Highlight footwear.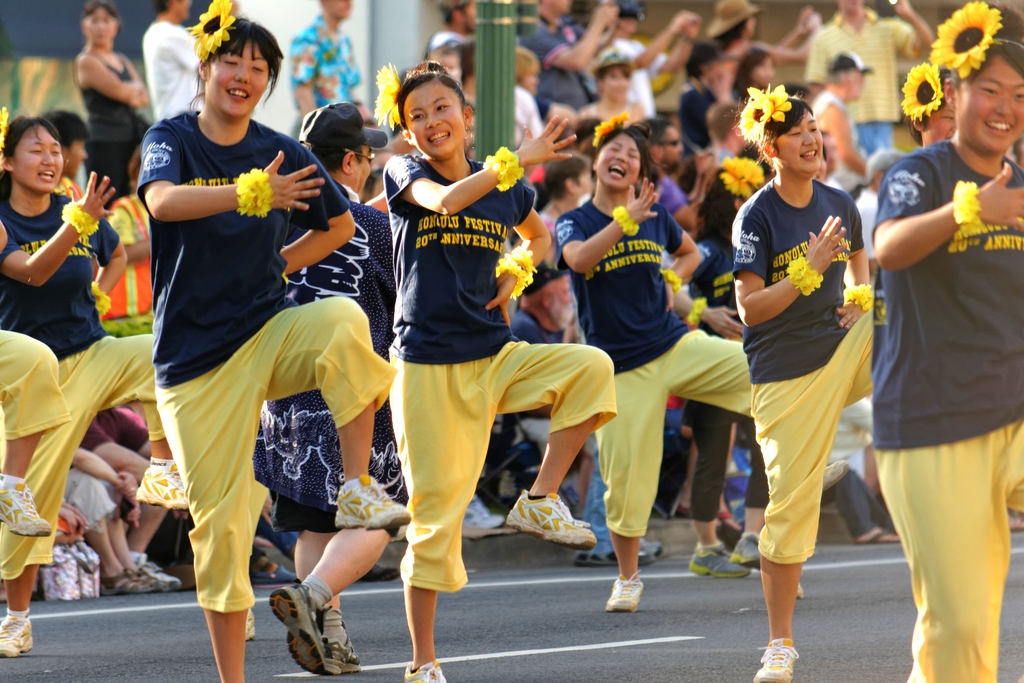
Highlighted region: 0/616/32/655.
